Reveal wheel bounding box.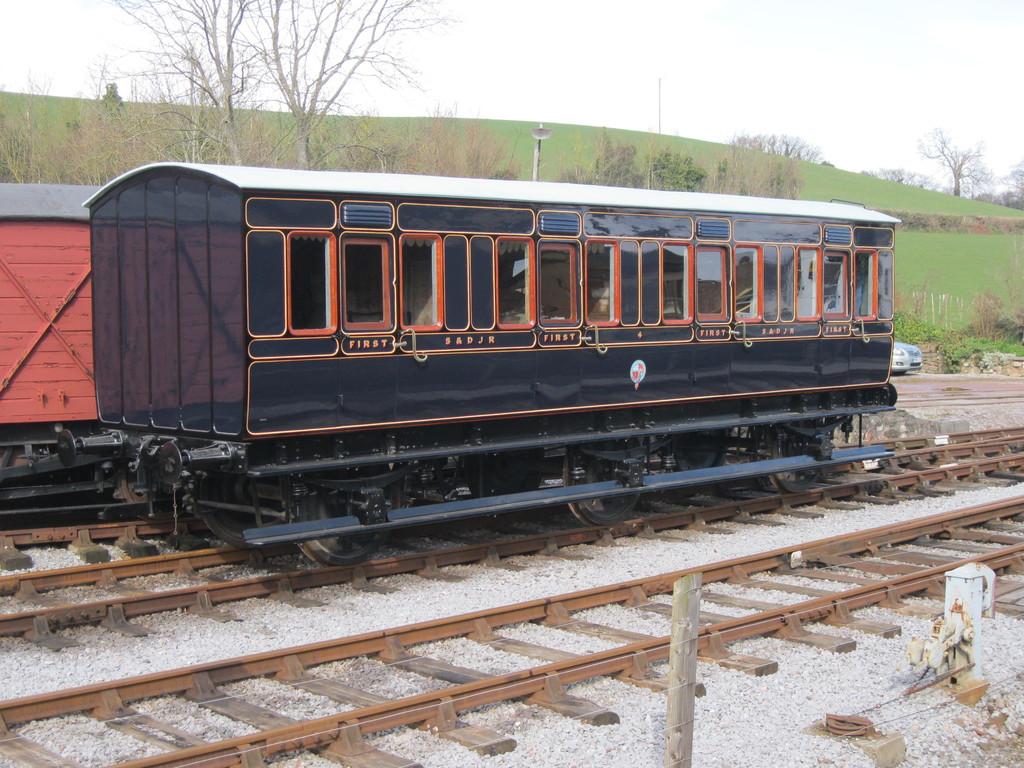
Revealed: [563,437,641,526].
